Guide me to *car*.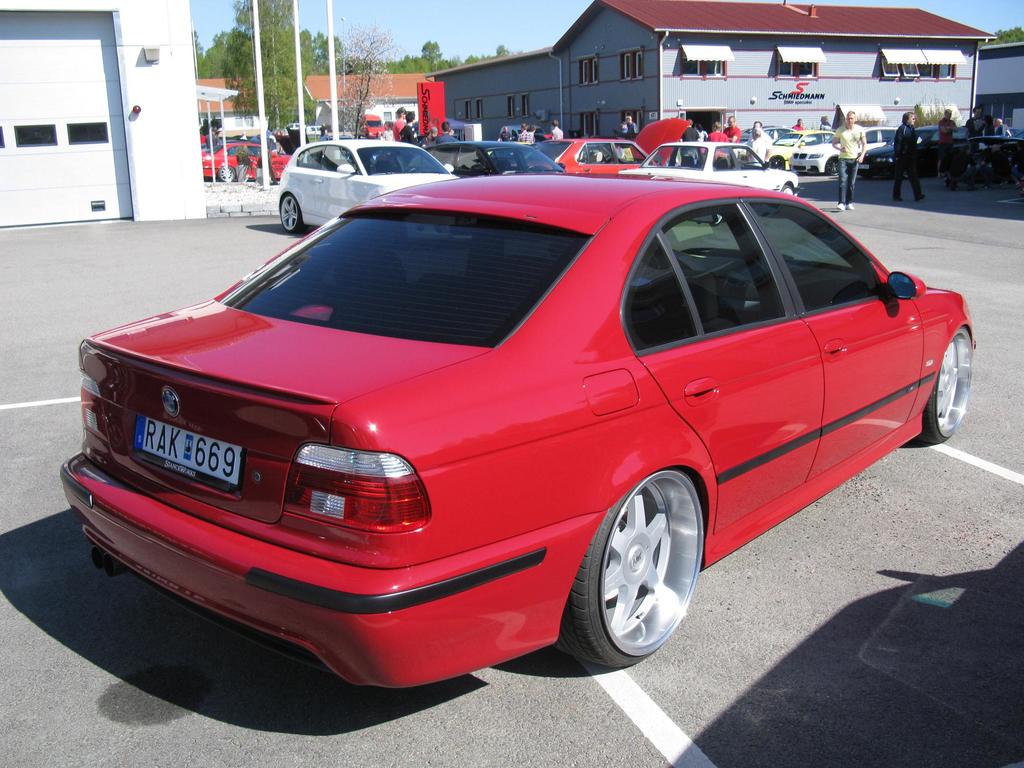
Guidance: {"x1": 64, "y1": 171, "x2": 975, "y2": 691}.
